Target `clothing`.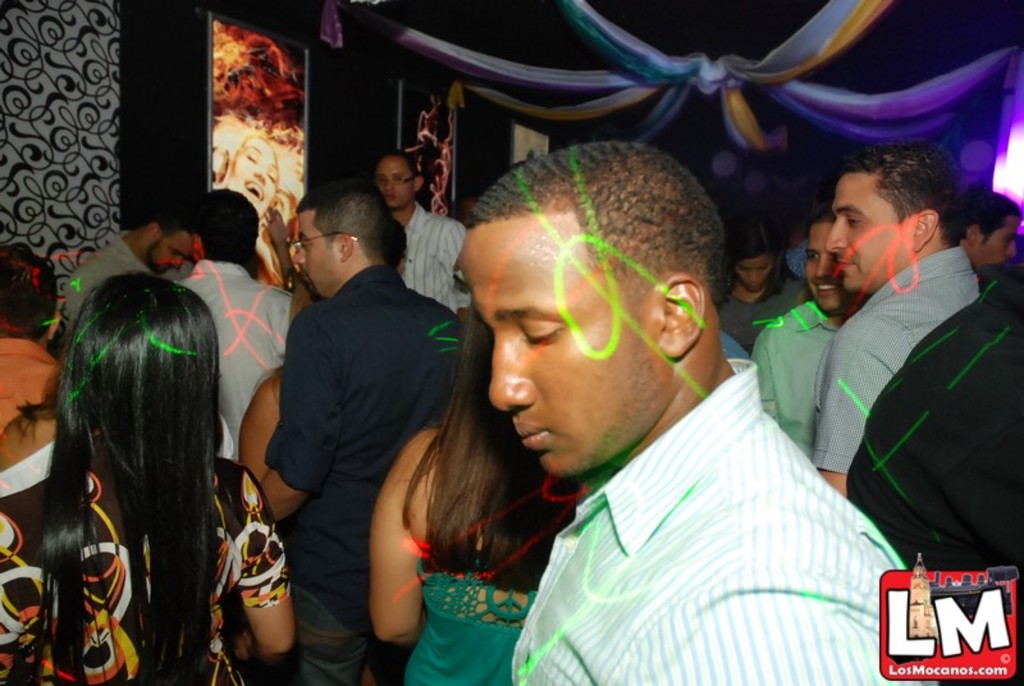
Target region: <region>750, 296, 833, 472</region>.
